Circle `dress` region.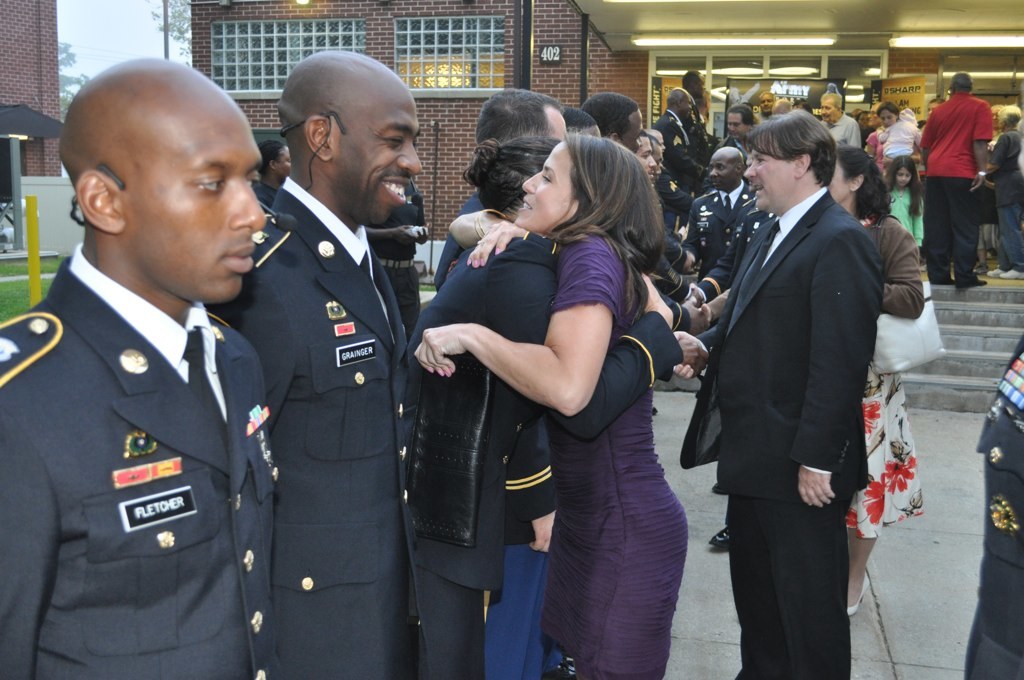
Region: x1=546 y1=235 x2=688 y2=679.
